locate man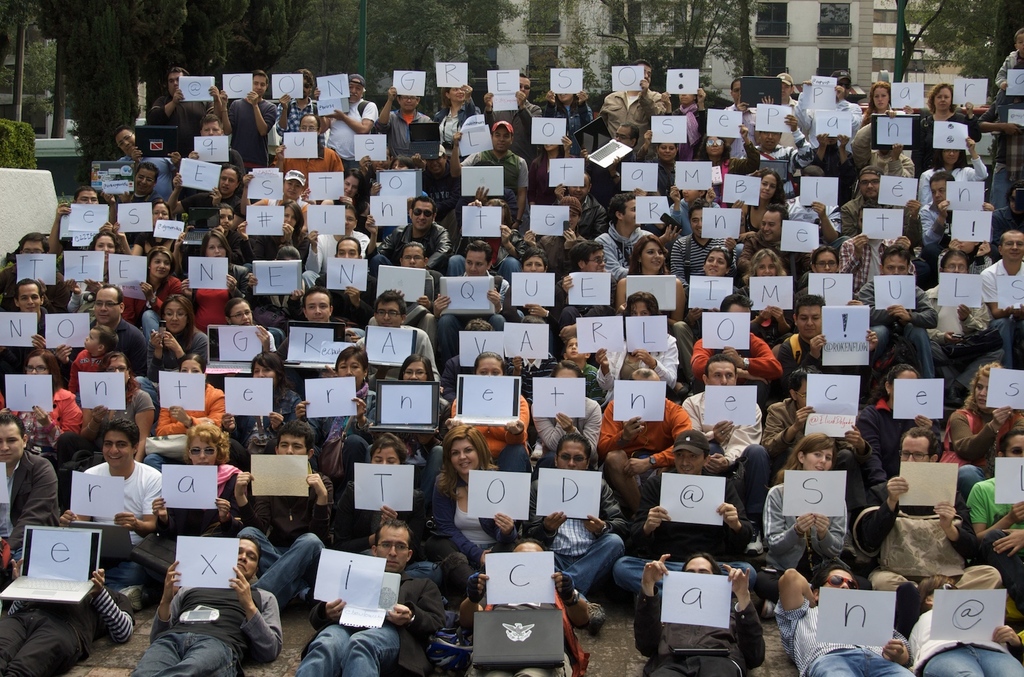
l=221, t=68, r=278, b=168
